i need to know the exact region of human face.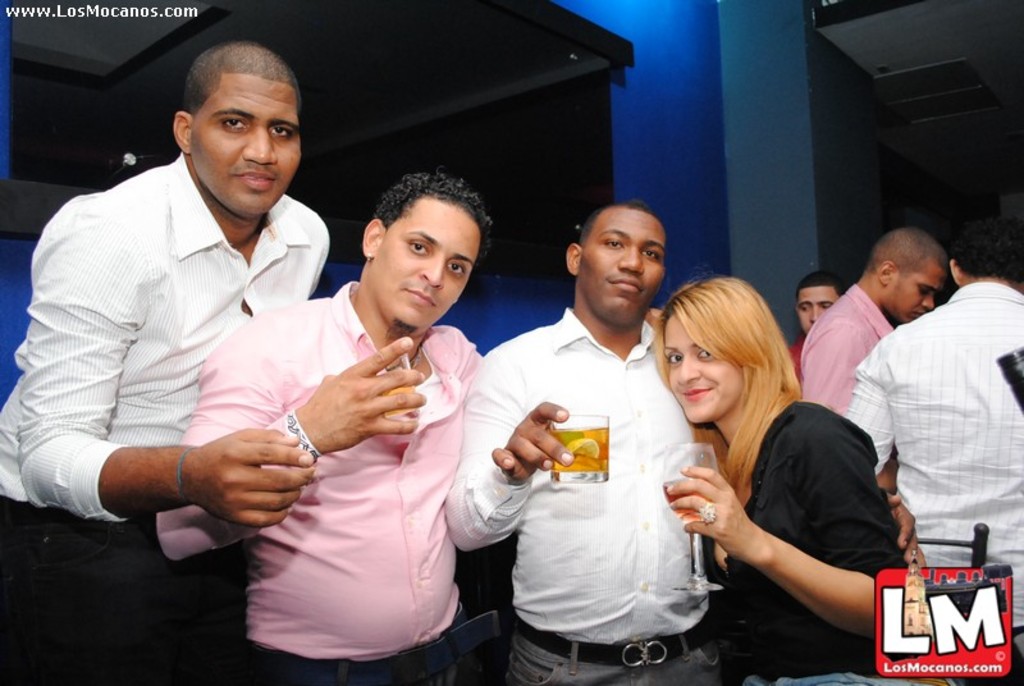
Region: detection(796, 288, 840, 333).
